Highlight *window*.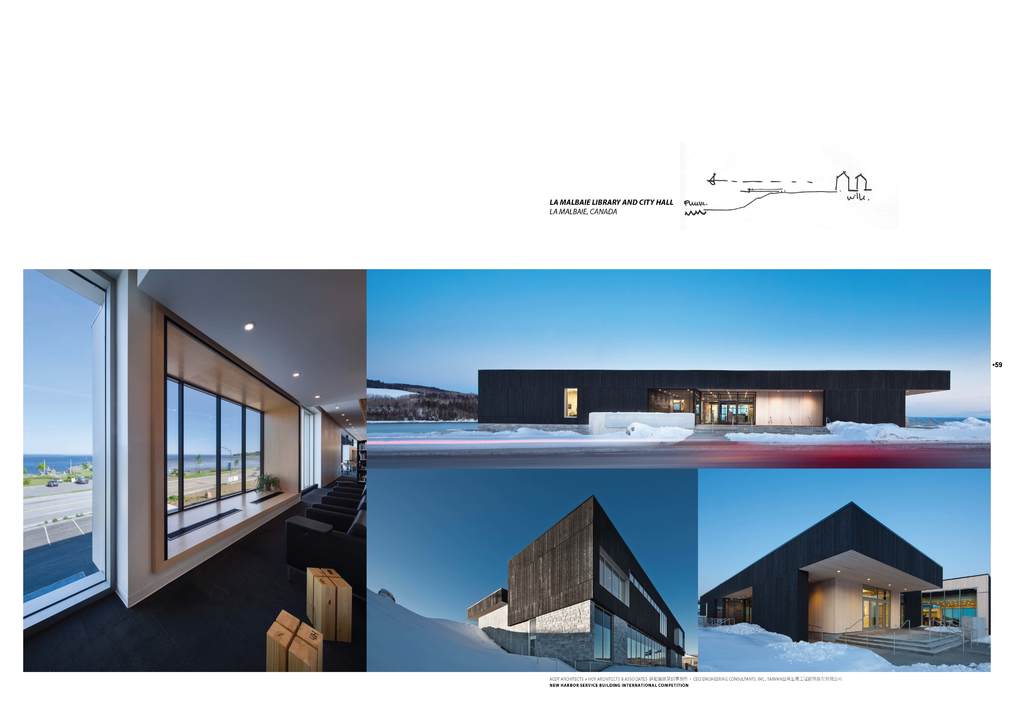
Highlighted region: BBox(300, 408, 316, 490).
